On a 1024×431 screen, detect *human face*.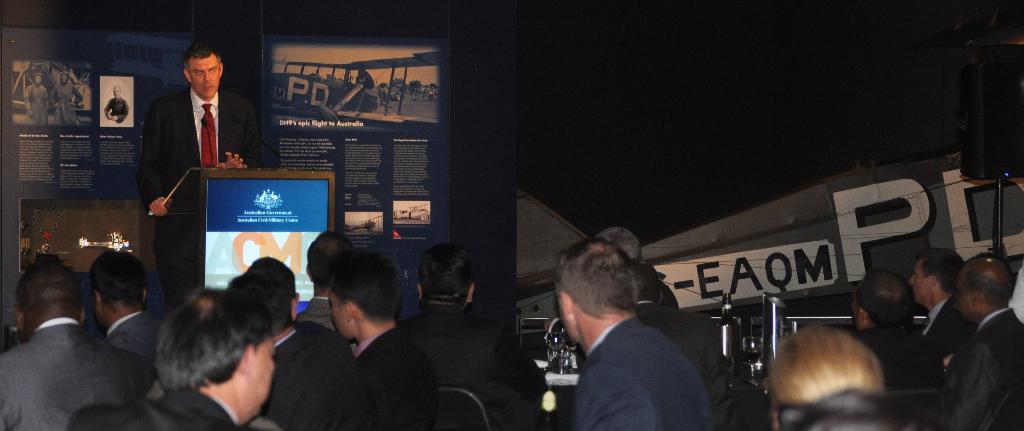
54,68,79,92.
